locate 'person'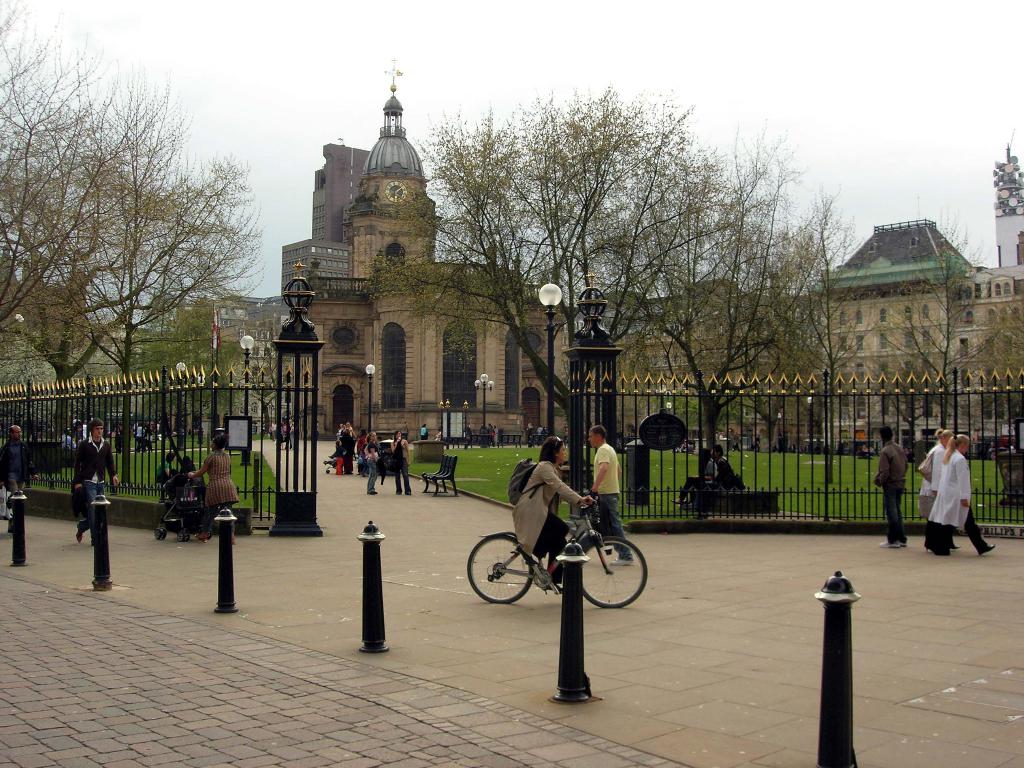
Rect(917, 428, 954, 552)
